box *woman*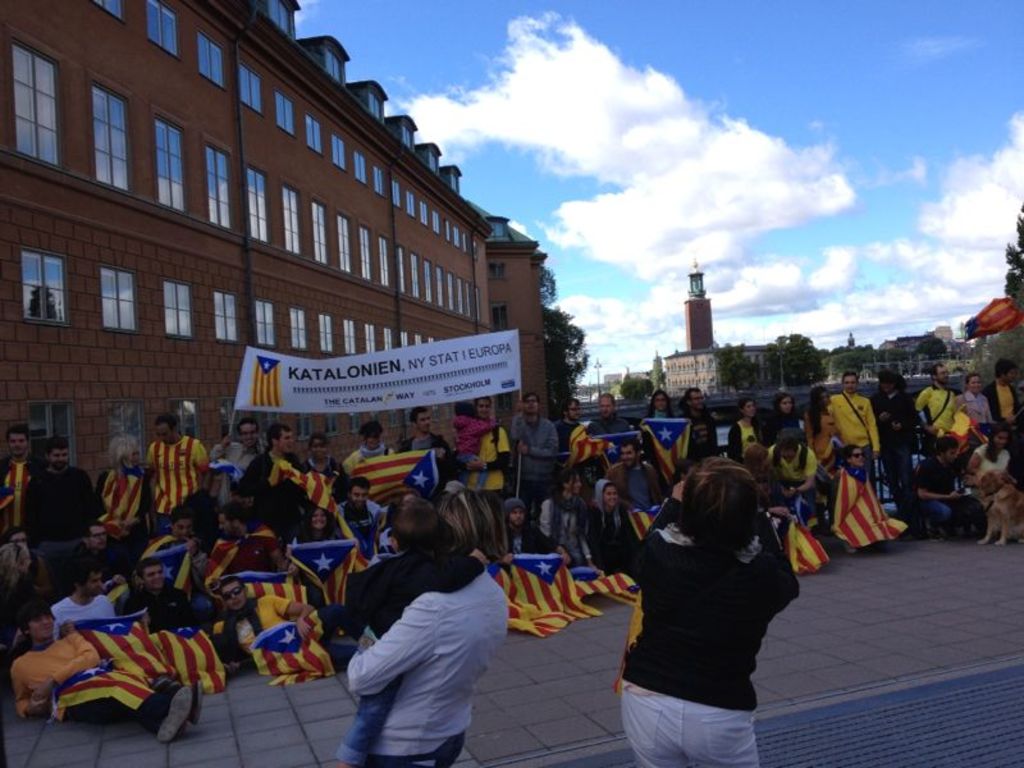
{"left": 724, "top": 394, "right": 768, "bottom": 467}
